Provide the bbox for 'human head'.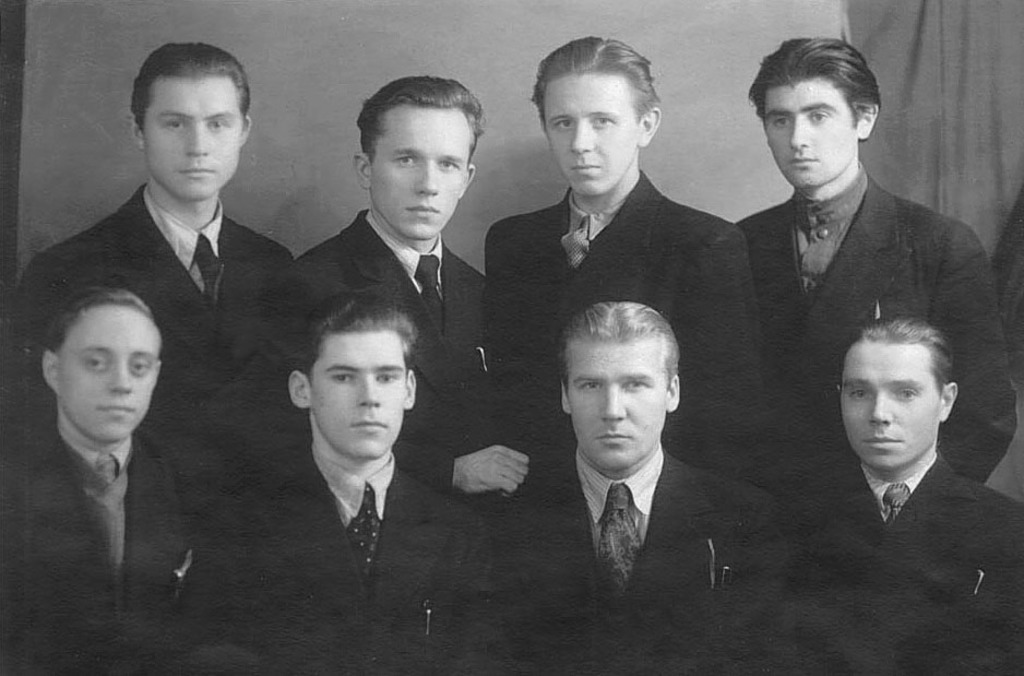
pyautogui.locateOnScreen(837, 303, 938, 475).
